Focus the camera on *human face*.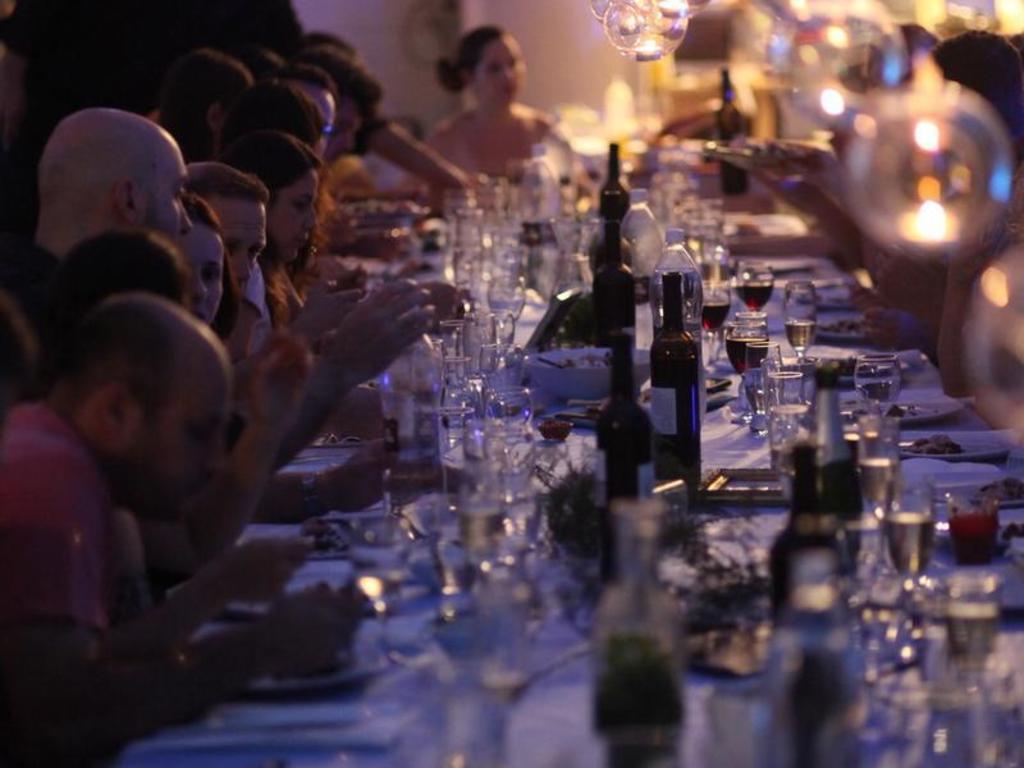
Focus region: {"left": 270, "top": 168, "right": 321, "bottom": 266}.
